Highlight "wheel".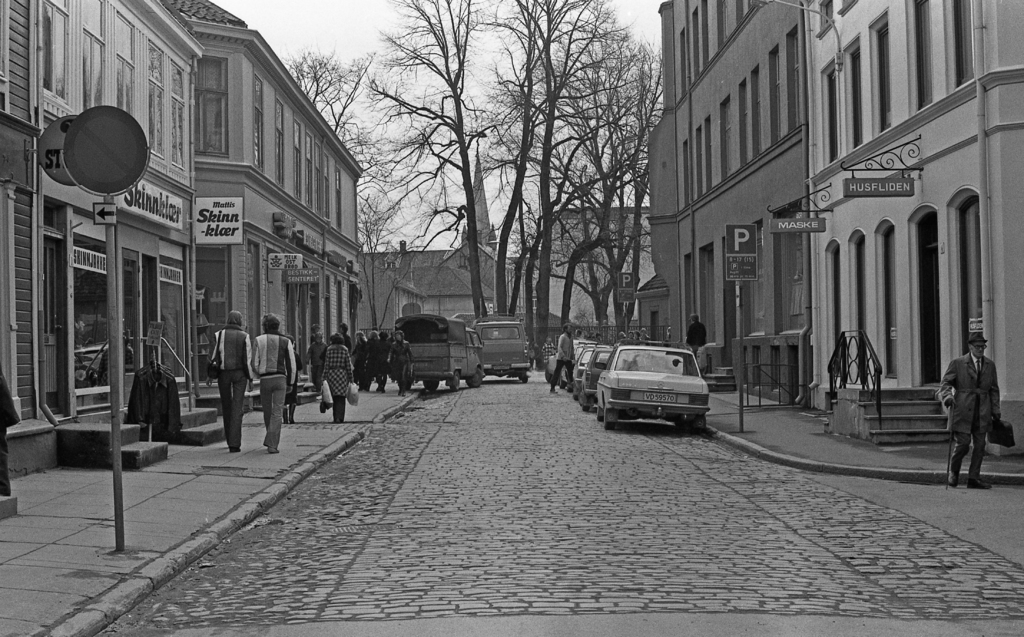
Highlighted region: x1=560, y1=369, x2=566, y2=386.
